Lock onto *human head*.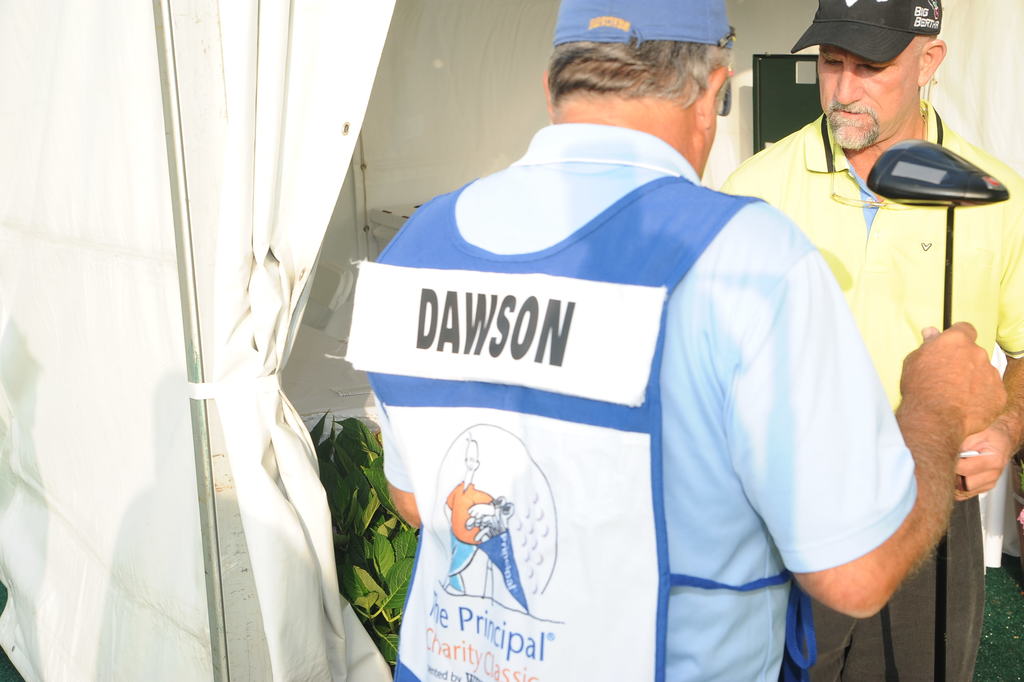
Locked: BBox(788, 0, 948, 149).
